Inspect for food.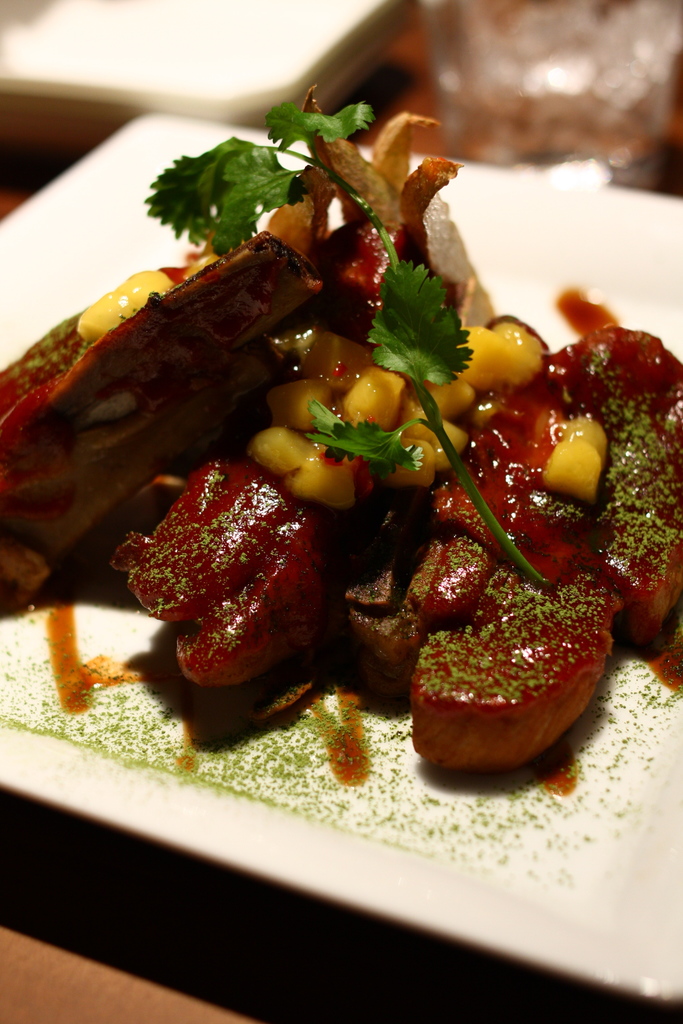
Inspection: region(0, 101, 682, 803).
